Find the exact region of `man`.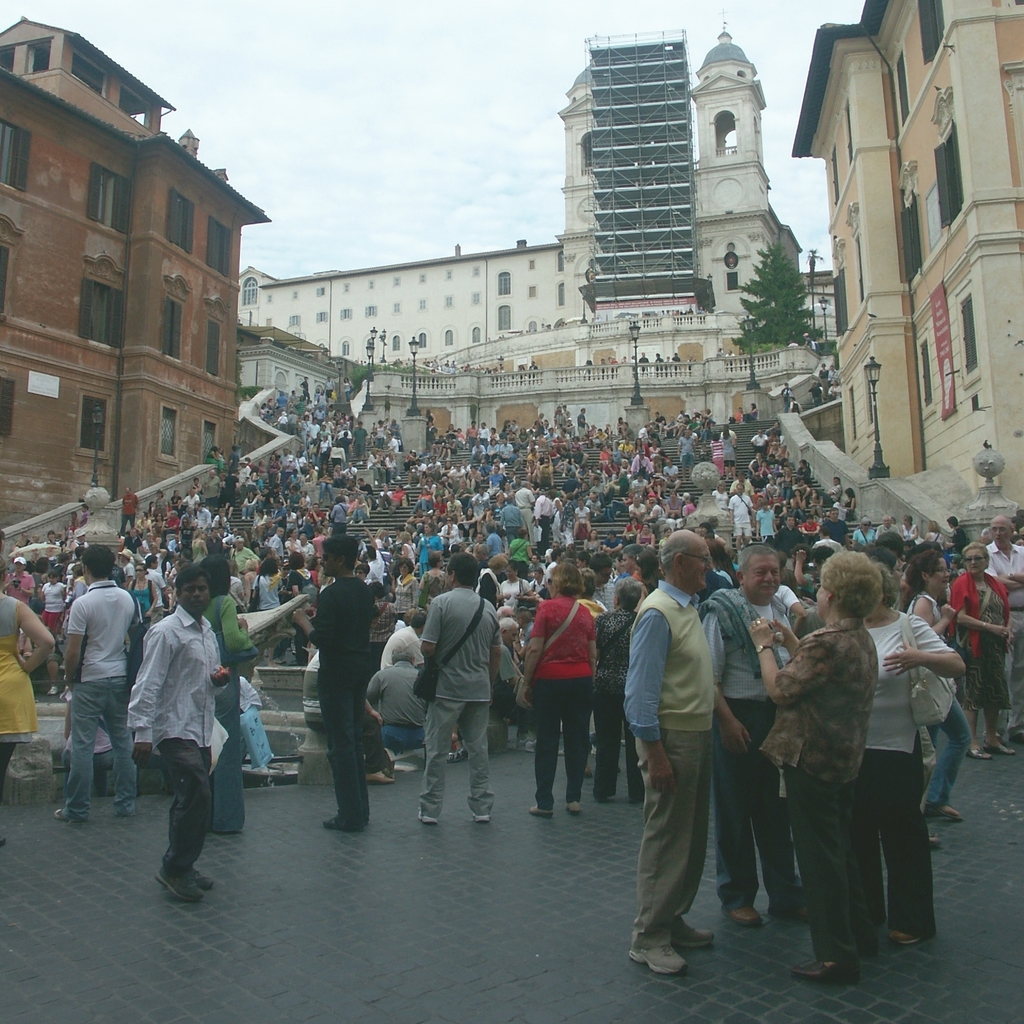
Exact region: l=198, t=504, r=211, b=530.
